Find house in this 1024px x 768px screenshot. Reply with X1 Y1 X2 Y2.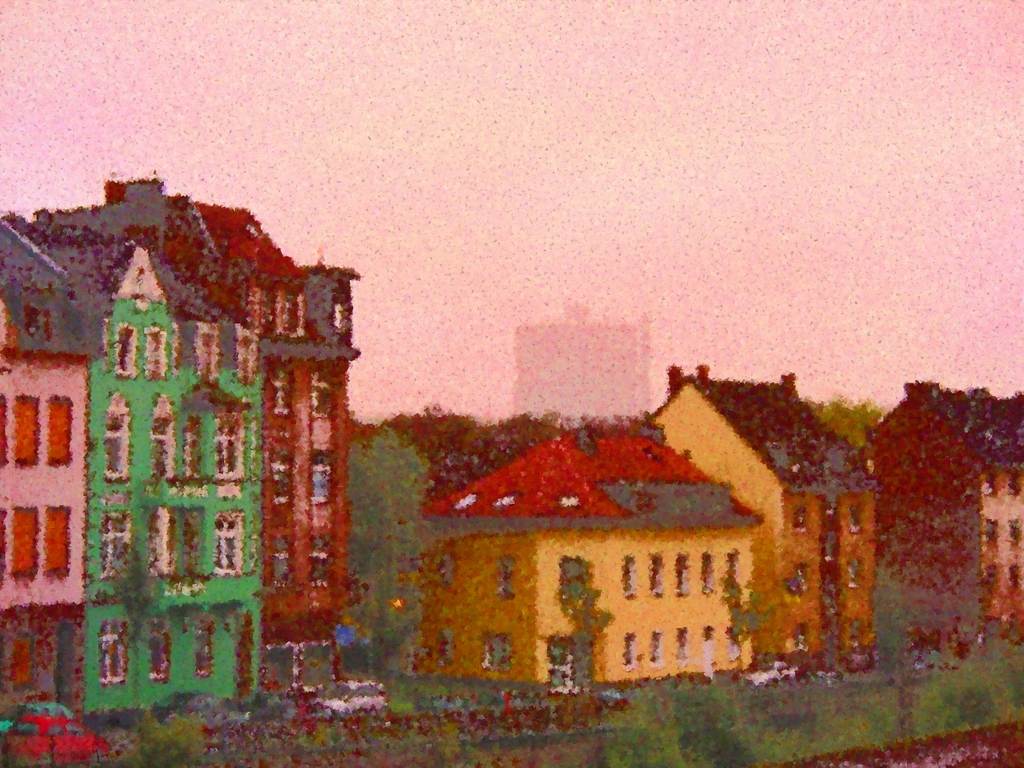
649 363 879 682.
